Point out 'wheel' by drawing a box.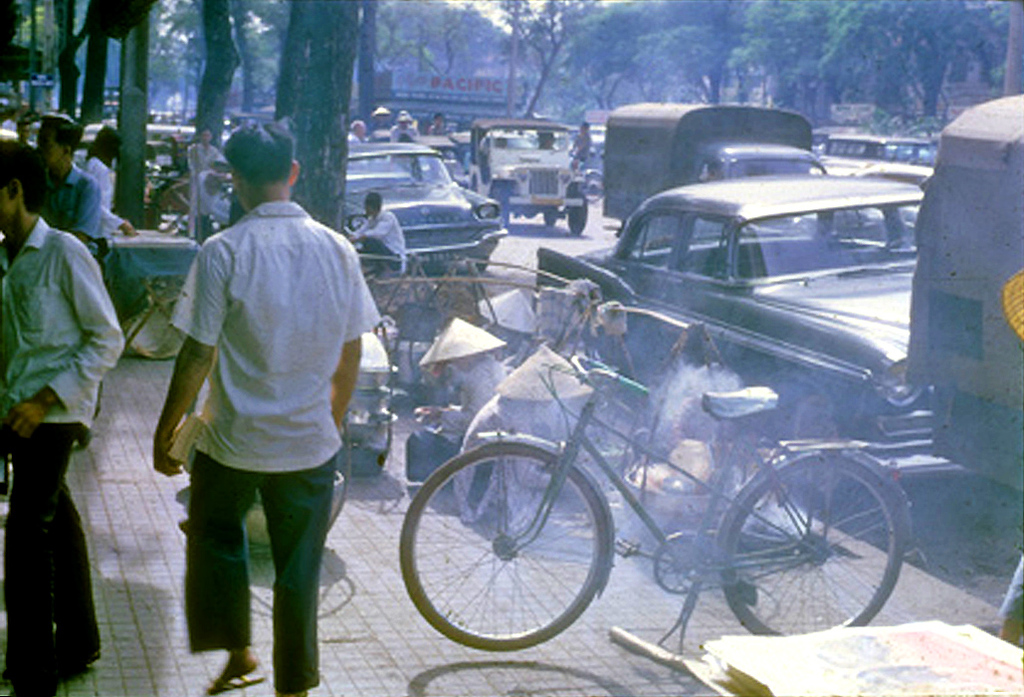
580, 165, 607, 207.
